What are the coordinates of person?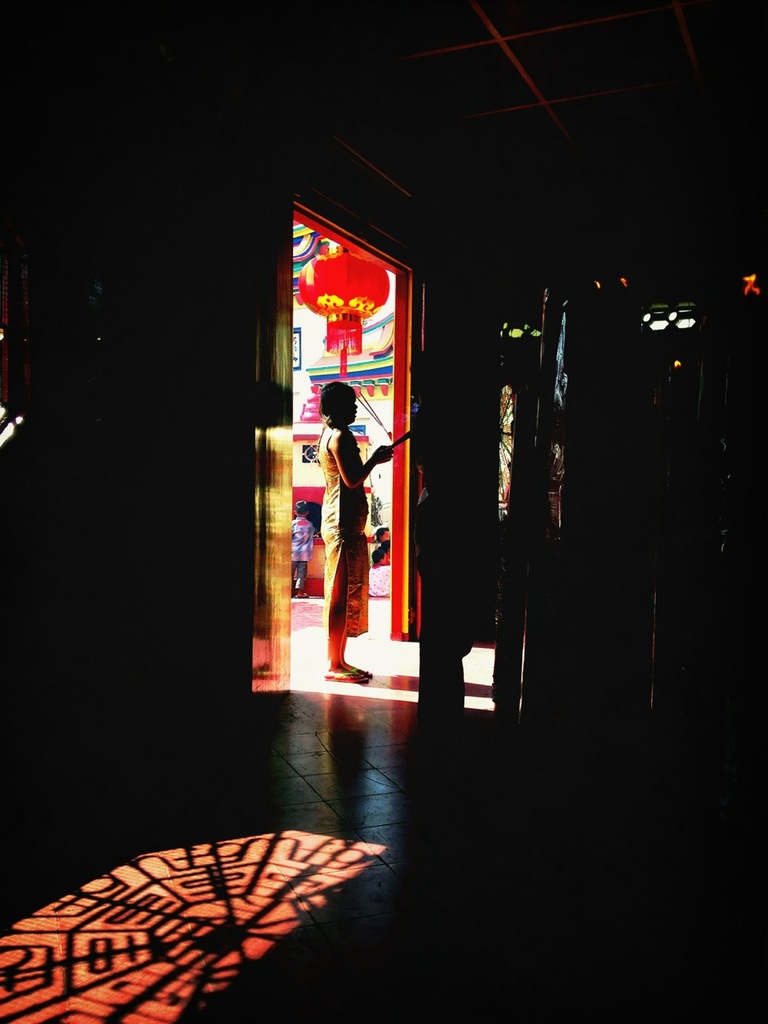
{"x1": 292, "y1": 493, "x2": 311, "y2": 597}.
